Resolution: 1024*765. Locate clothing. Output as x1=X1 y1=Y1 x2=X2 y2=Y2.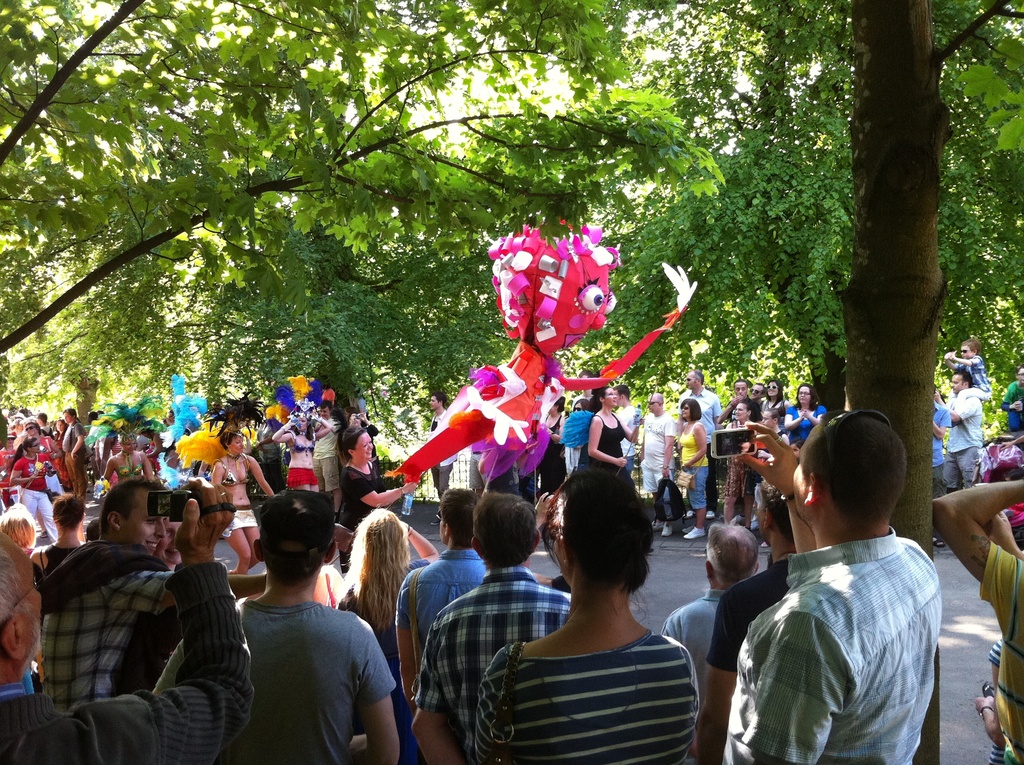
x1=120 y1=463 x2=143 y2=478.
